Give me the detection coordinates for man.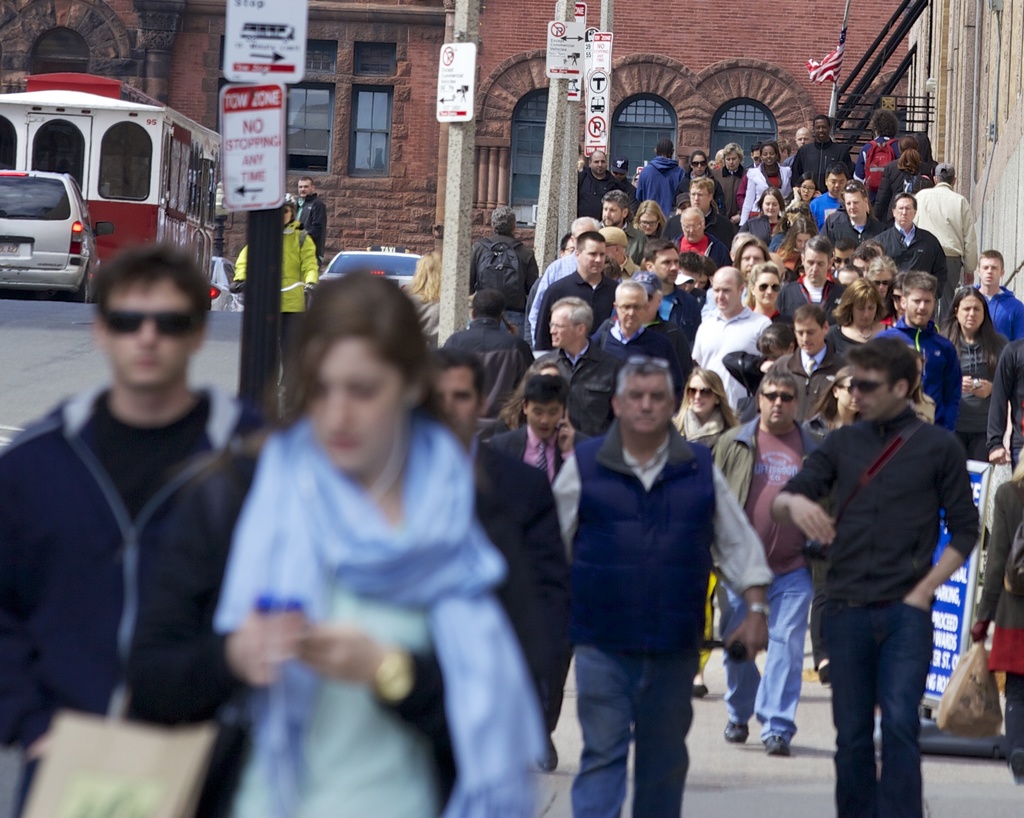
797 116 858 189.
